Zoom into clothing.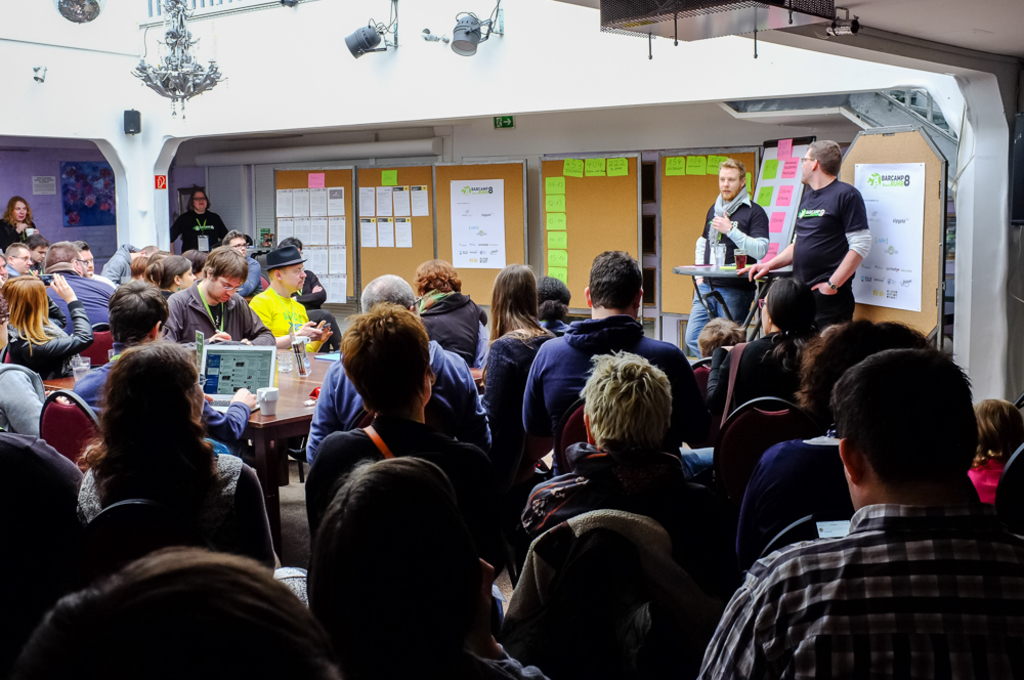
Zoom target: {"left": 734, "top": 448, "right": 1019, "bottom": 663}.
